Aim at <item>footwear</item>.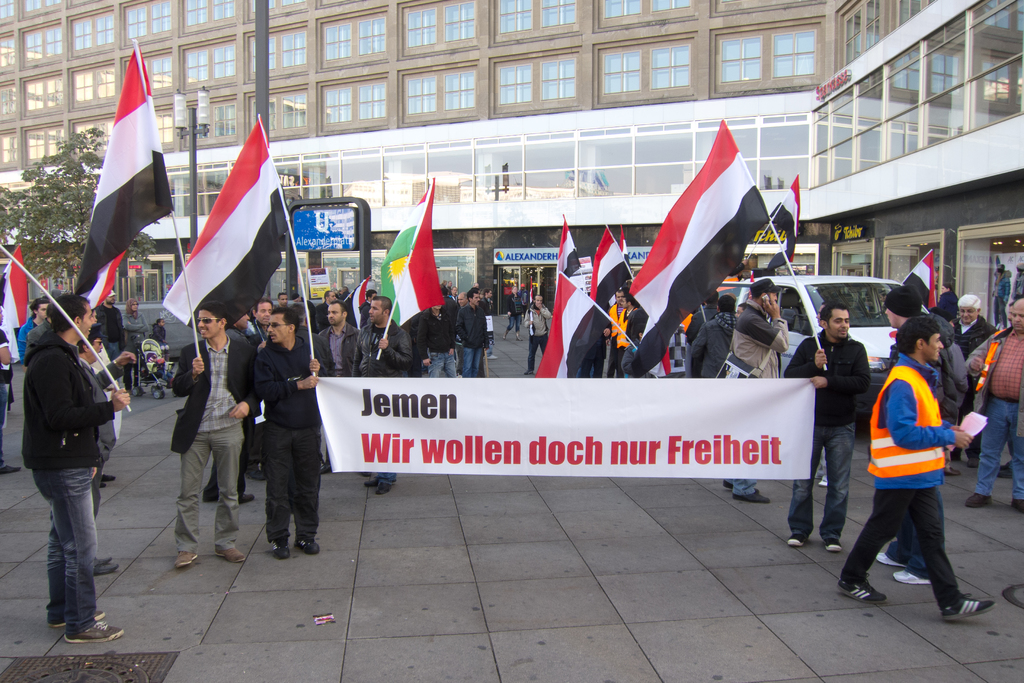
Aimed at box(298, 536, 324, 557).
